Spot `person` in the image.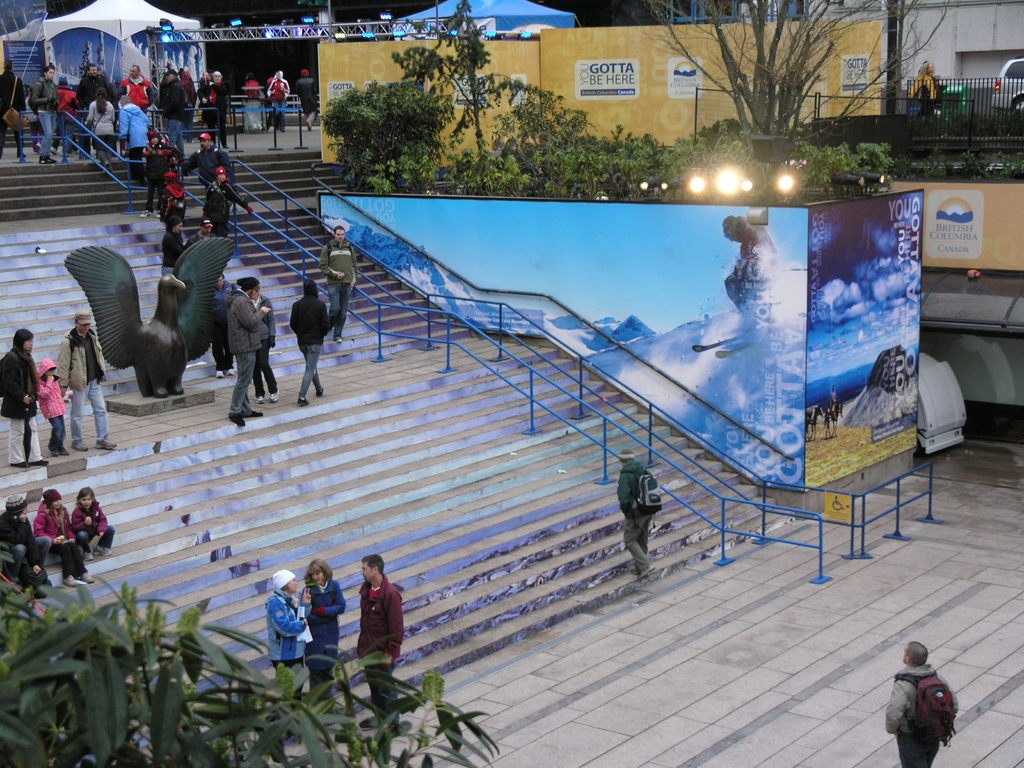
`person` found at <box>358,555,403,739</box>.
